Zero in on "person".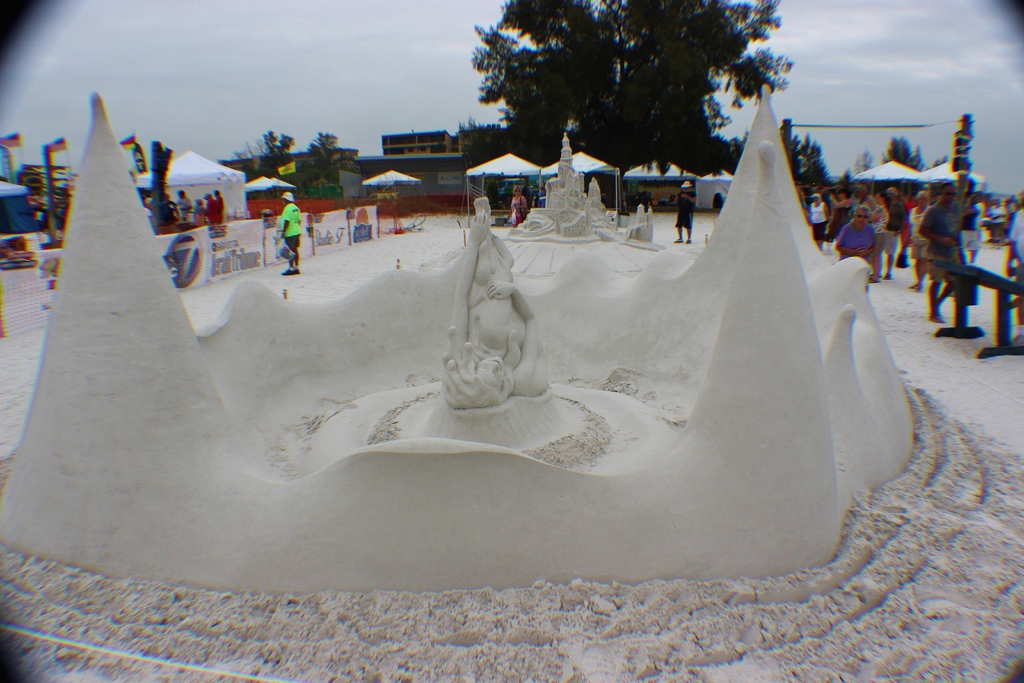
Zeroed in: x1=904, y1=193, x2=935, y2=290.
